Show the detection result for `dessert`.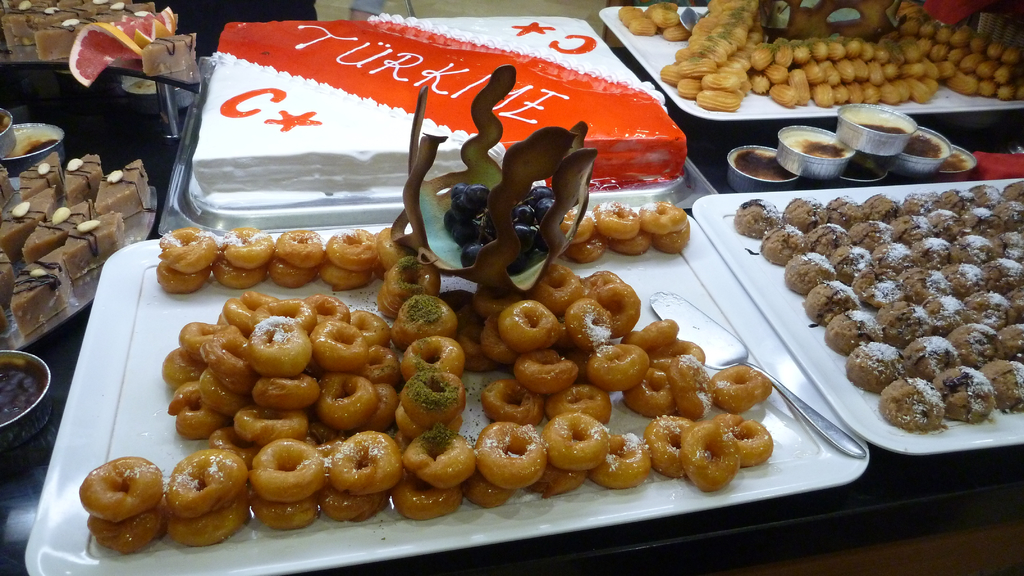
select_region(770, 218, 797, 267).
